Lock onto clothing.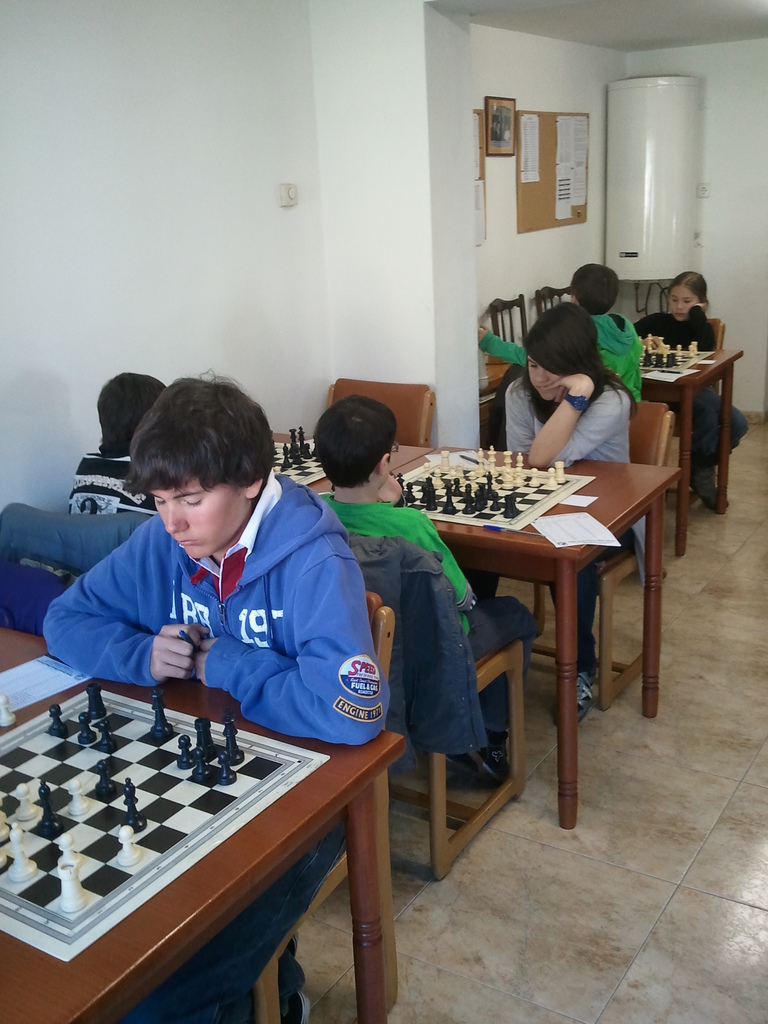
Locked: 483,308,646,413.
